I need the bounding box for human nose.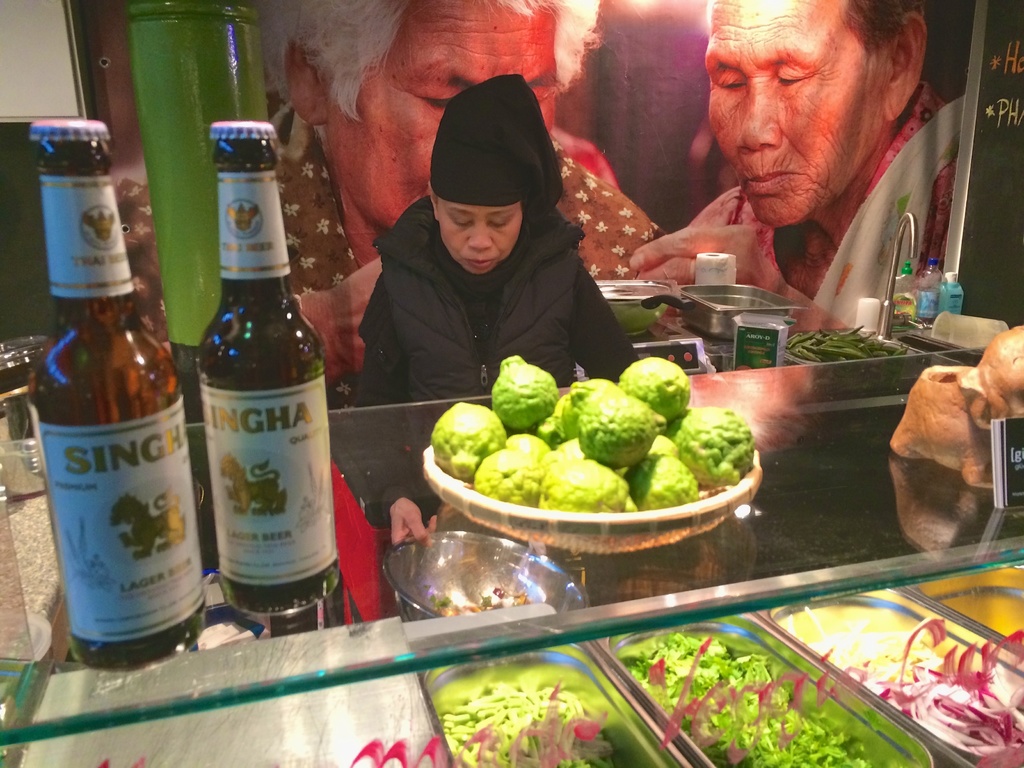
Here it is: region(737, 98, 780, 154).
